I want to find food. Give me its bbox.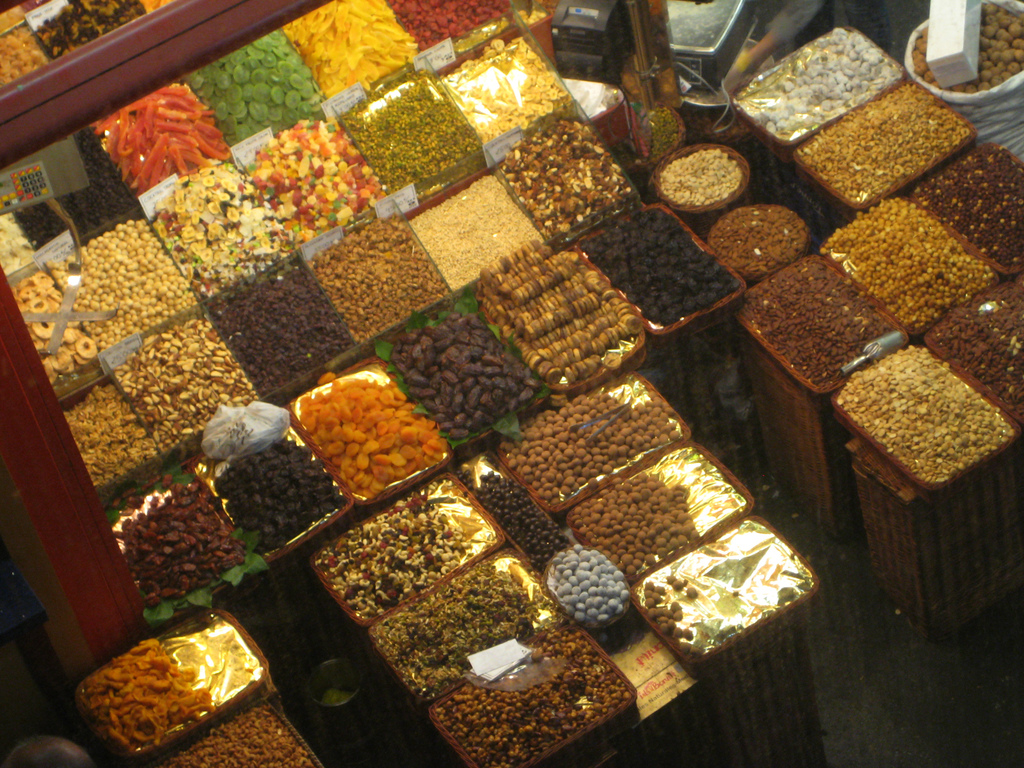
[304, 214, 449, 353].
